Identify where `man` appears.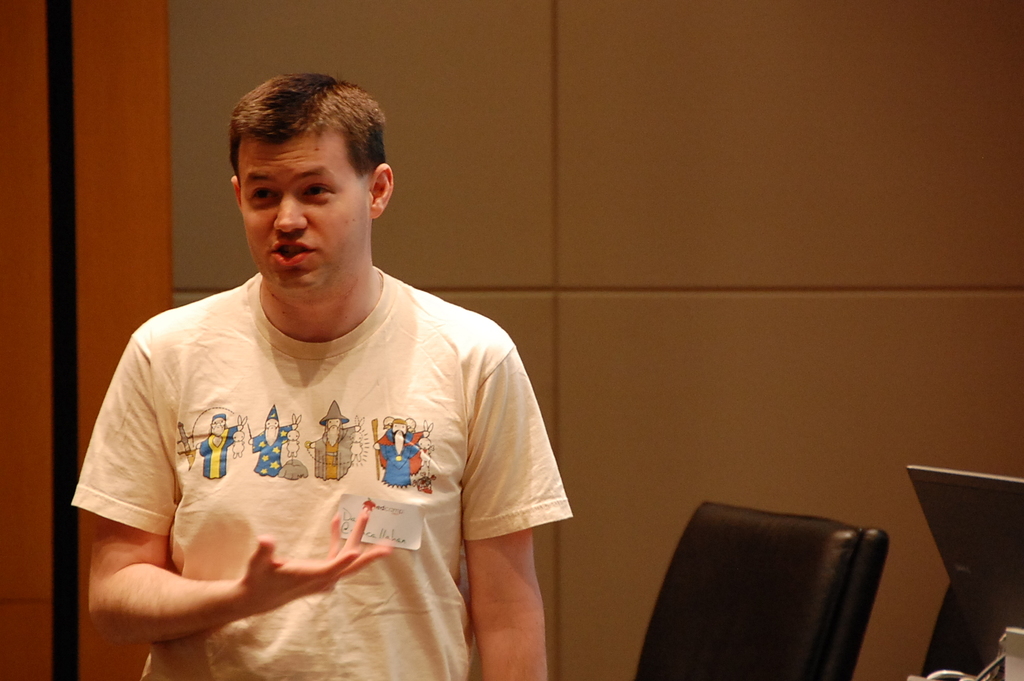
Appears at 372:418:428:488.
